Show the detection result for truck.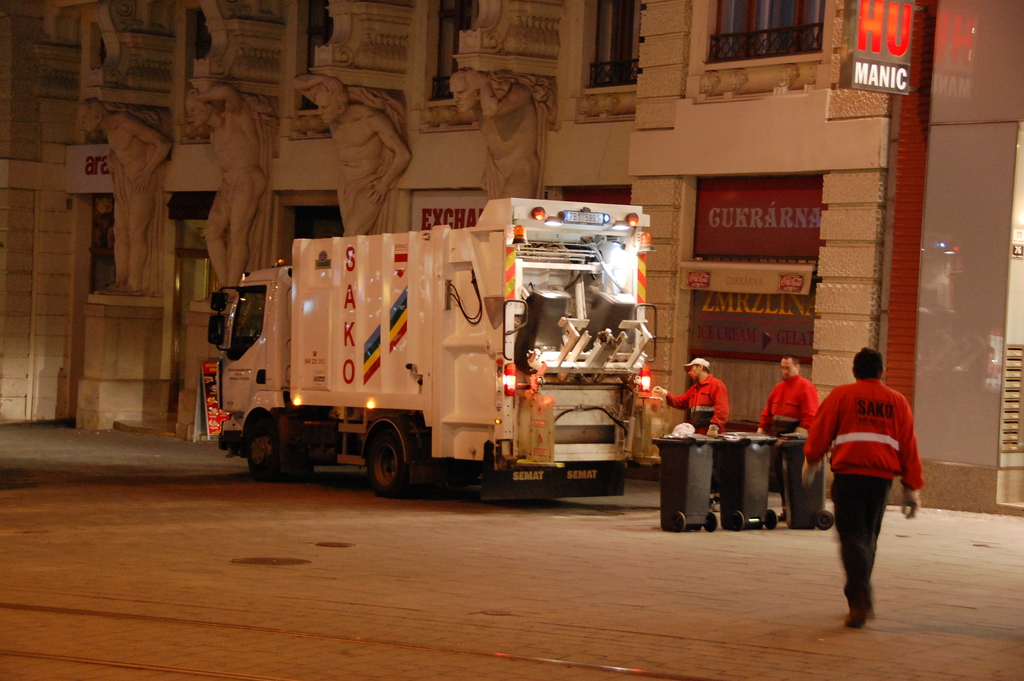
{"left": 215, "top": 222, "right": 681, "bottom": 514}.
